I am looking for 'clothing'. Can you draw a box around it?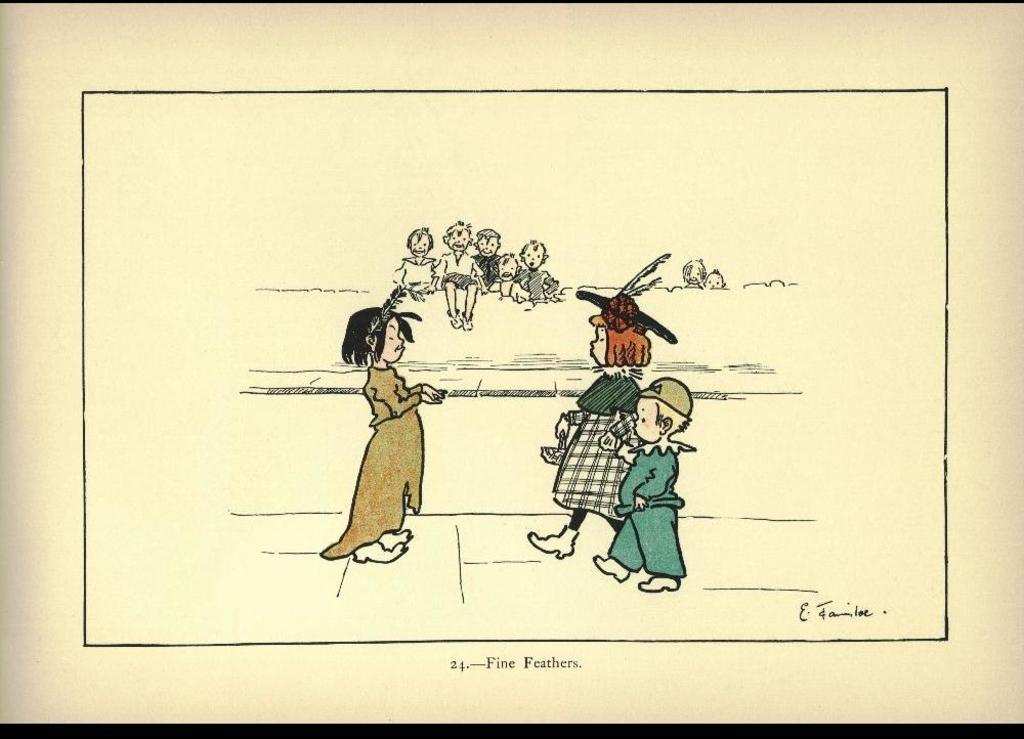
Sure, the bounding box is [546,361,653,550].
